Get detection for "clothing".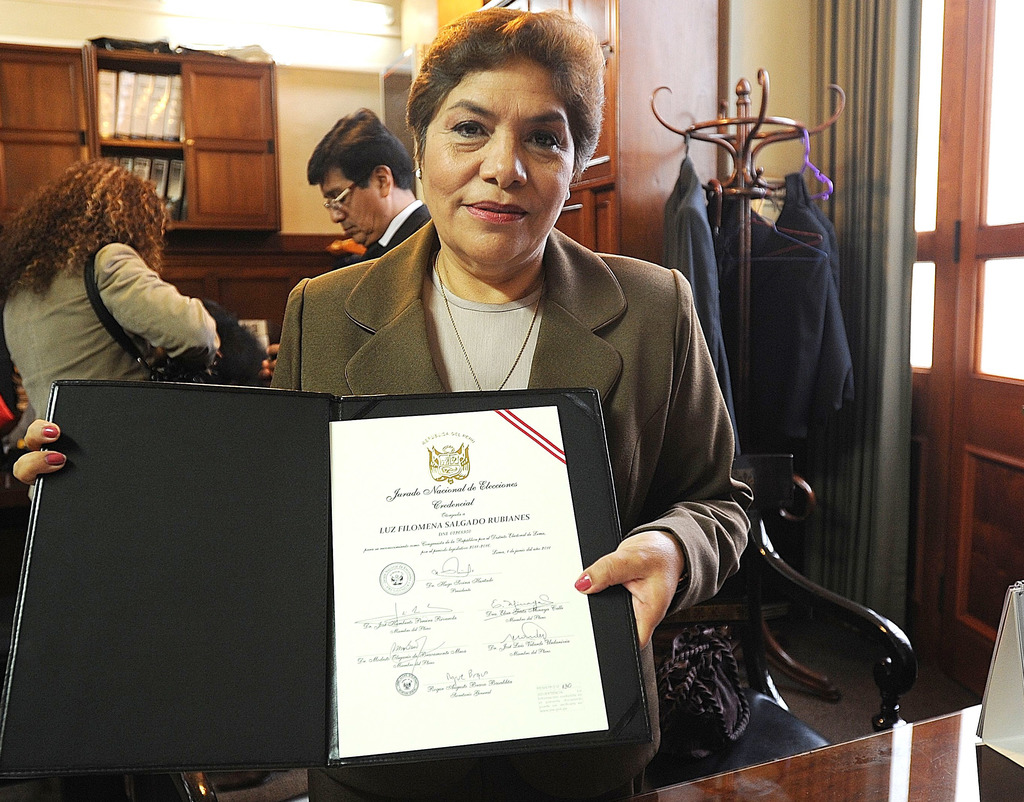
Detection: pyautogui.locateOnScreen(662, 172, 756, 459).
